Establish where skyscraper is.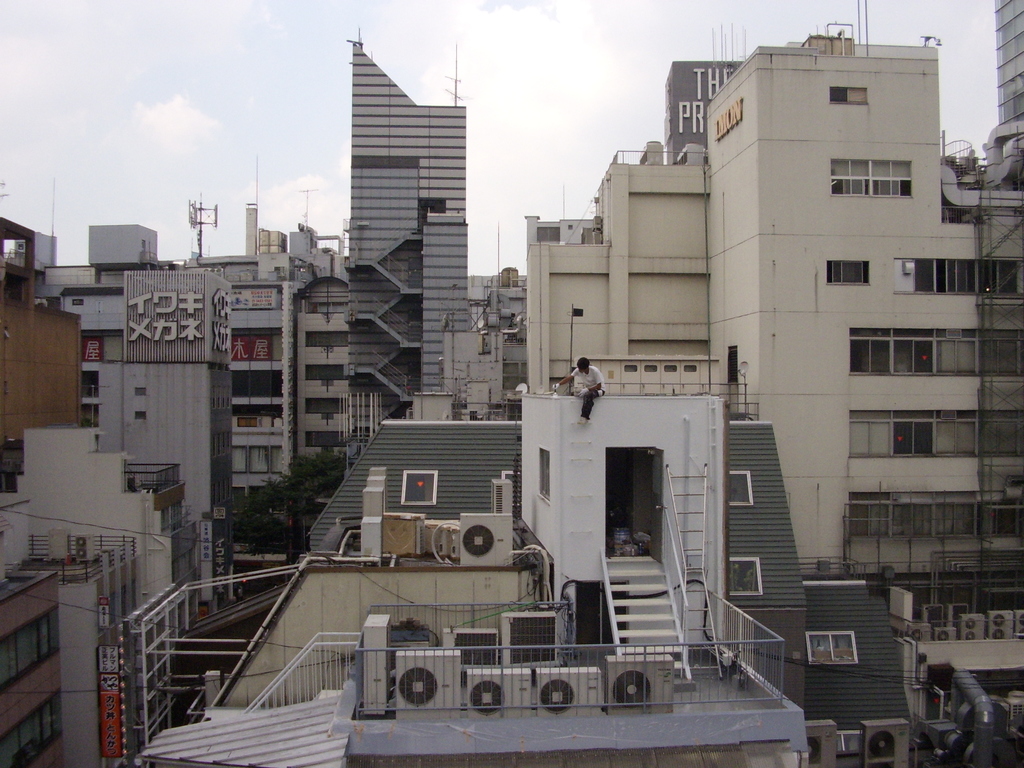
Established at locate(340, 39, 468, 431).
